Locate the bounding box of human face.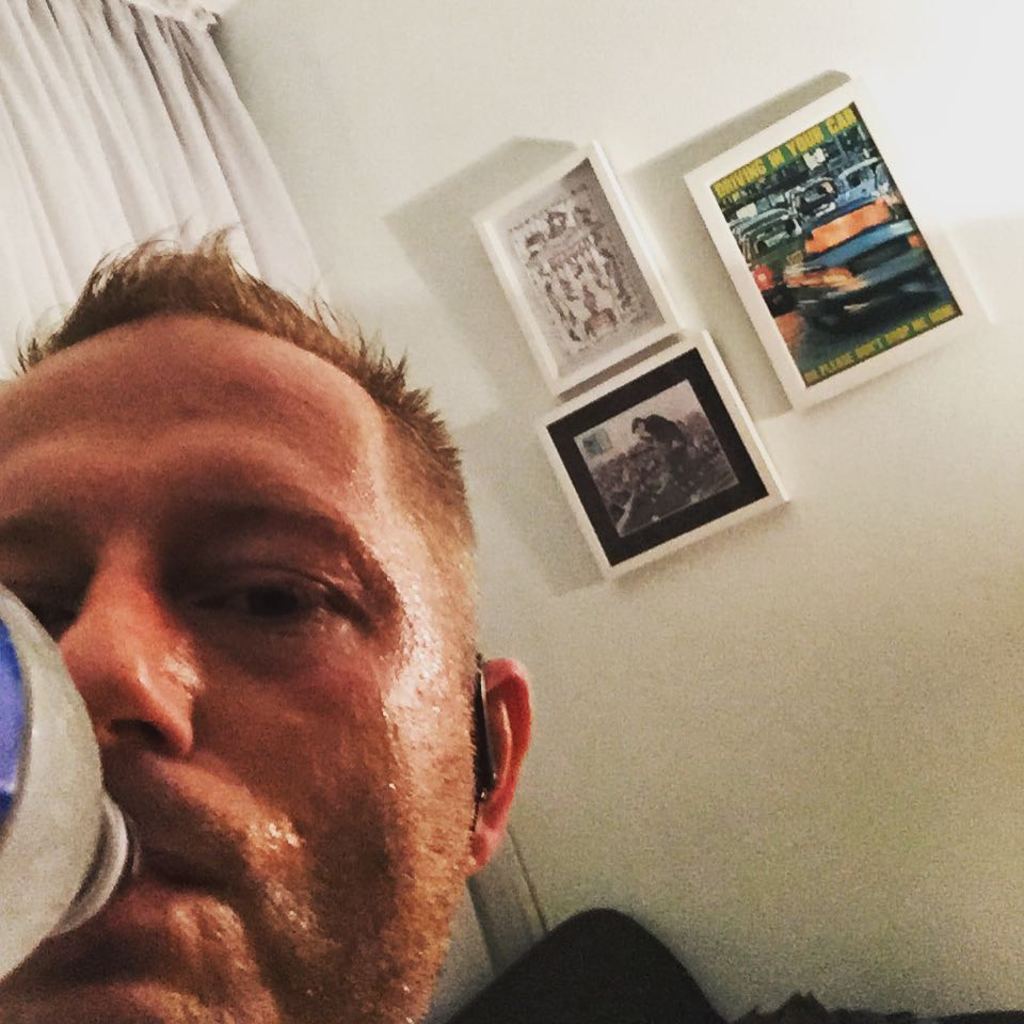
Bounding box: pyautogui.locateOnScreen(0, 313, 475, 1023).
